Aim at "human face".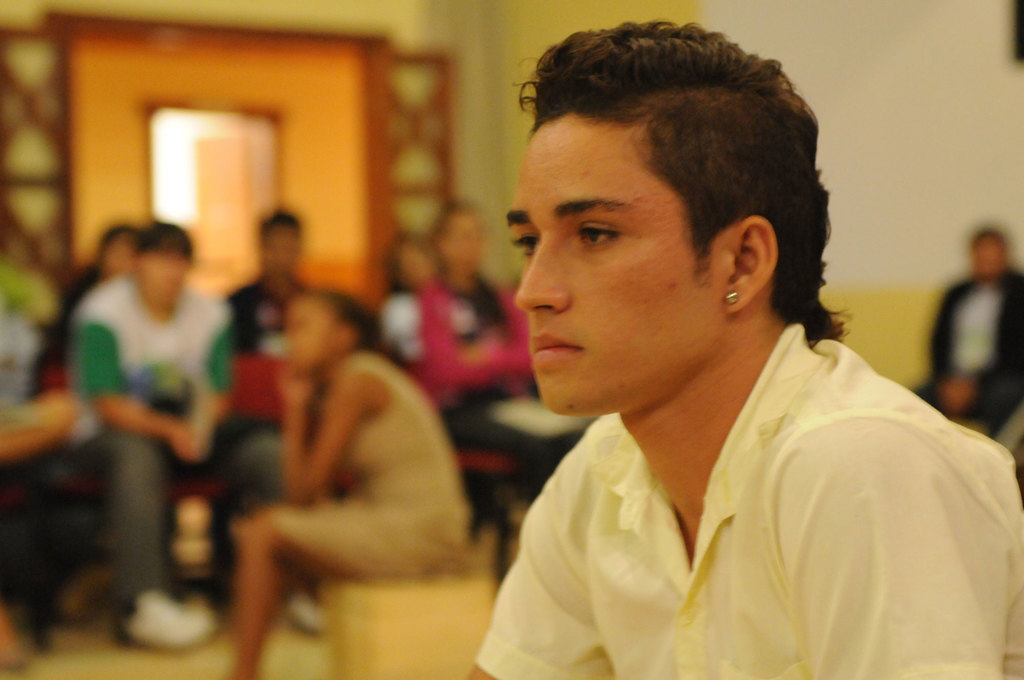
Aimed at 505 118 720 415.
